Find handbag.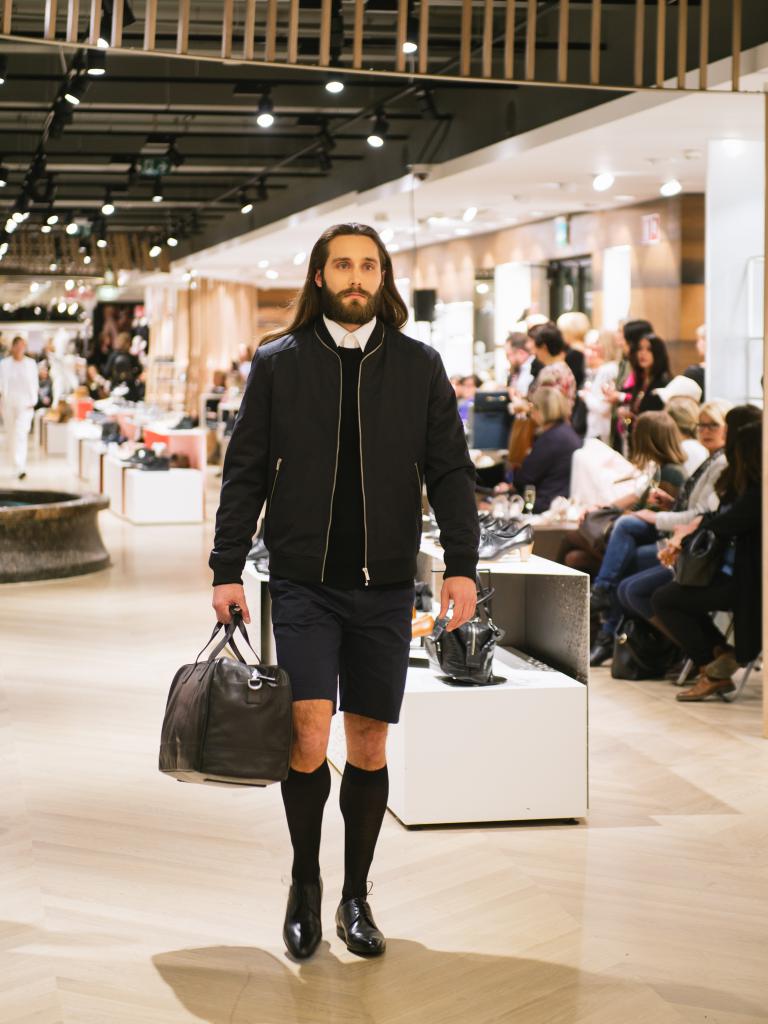
BBox(162, 607, 303, 799).
